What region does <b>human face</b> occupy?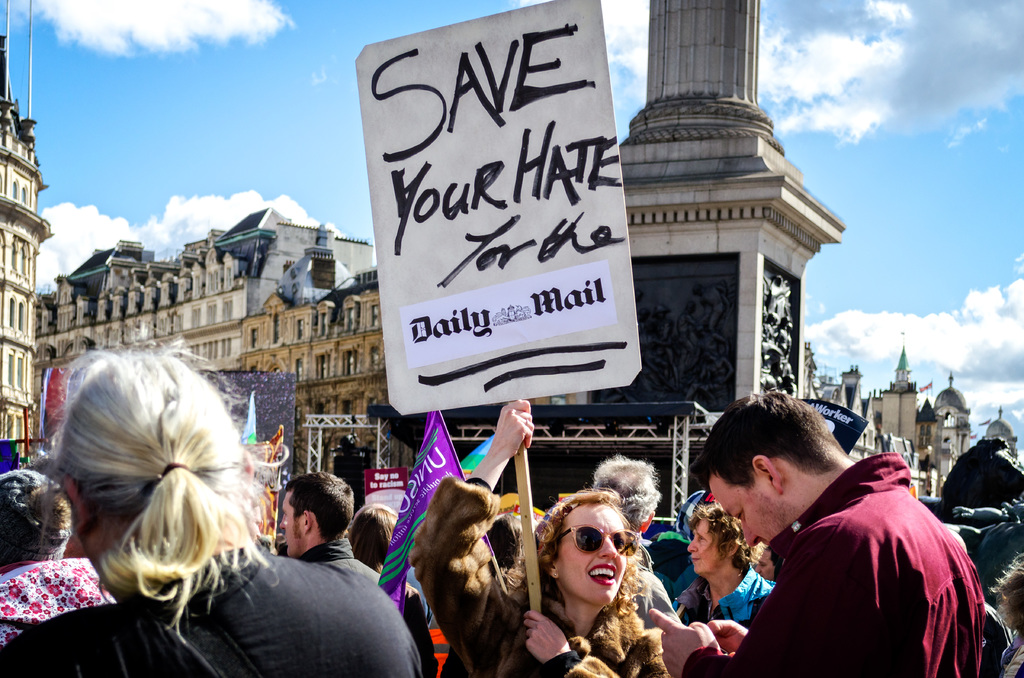
(left=278, top=490, right=301, bottom=558).
